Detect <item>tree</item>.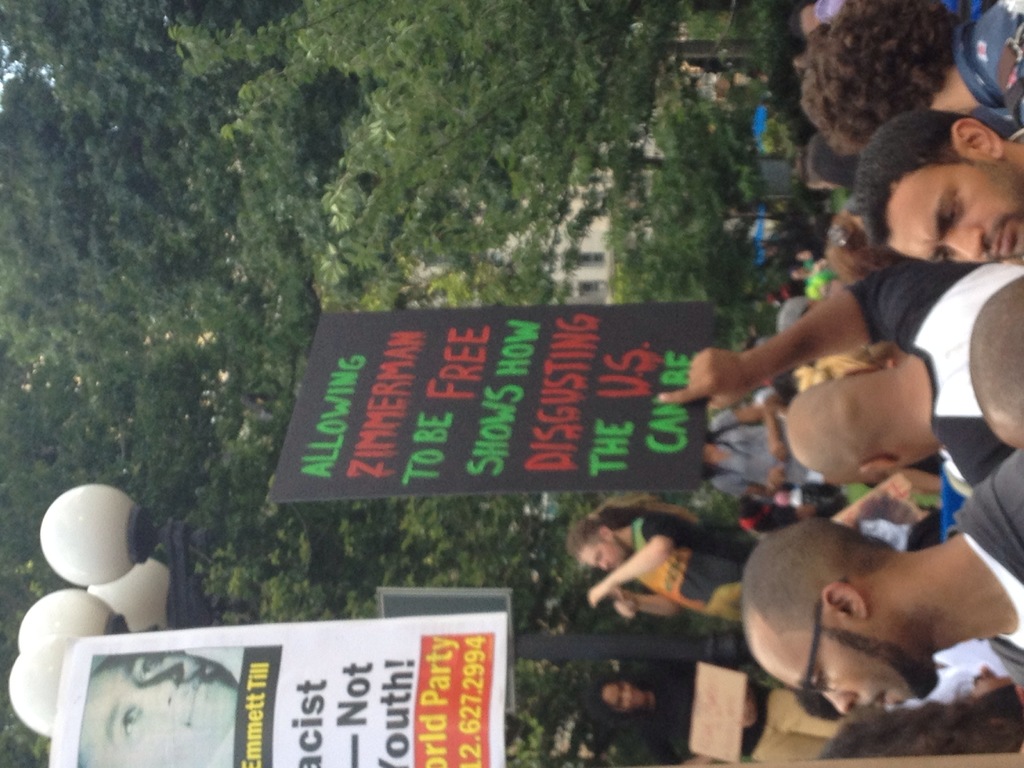
Detected at [602,216,814,320].
